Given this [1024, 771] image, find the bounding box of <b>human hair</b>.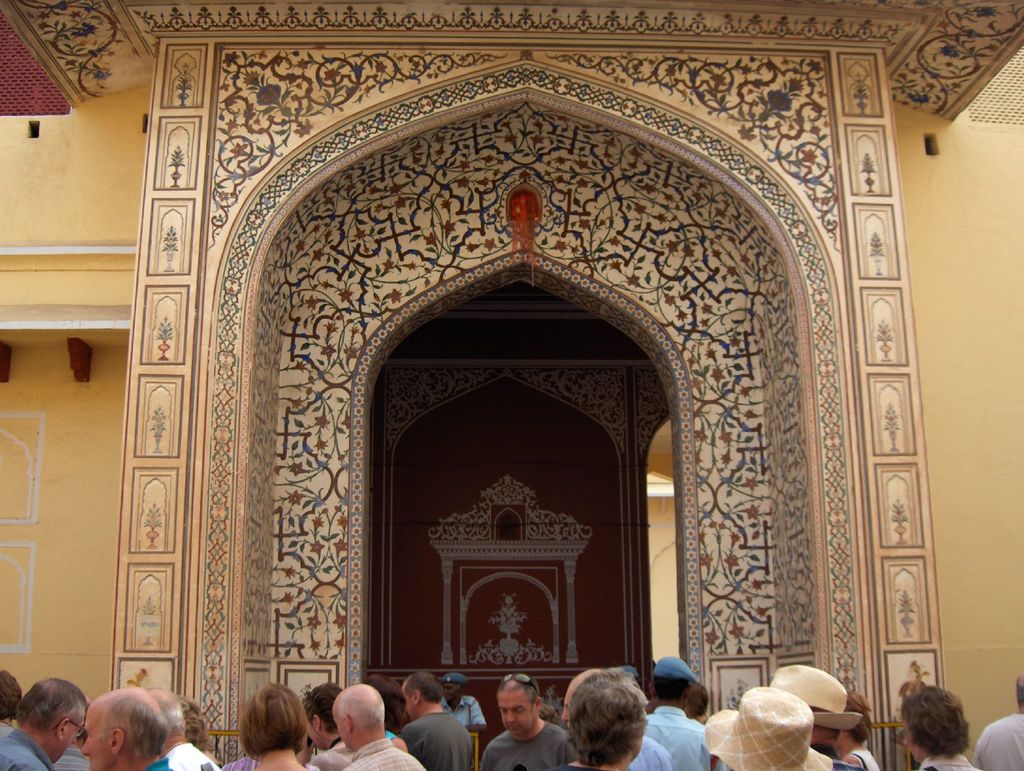
x1=296 y1=683 x2=342 y2=732.
